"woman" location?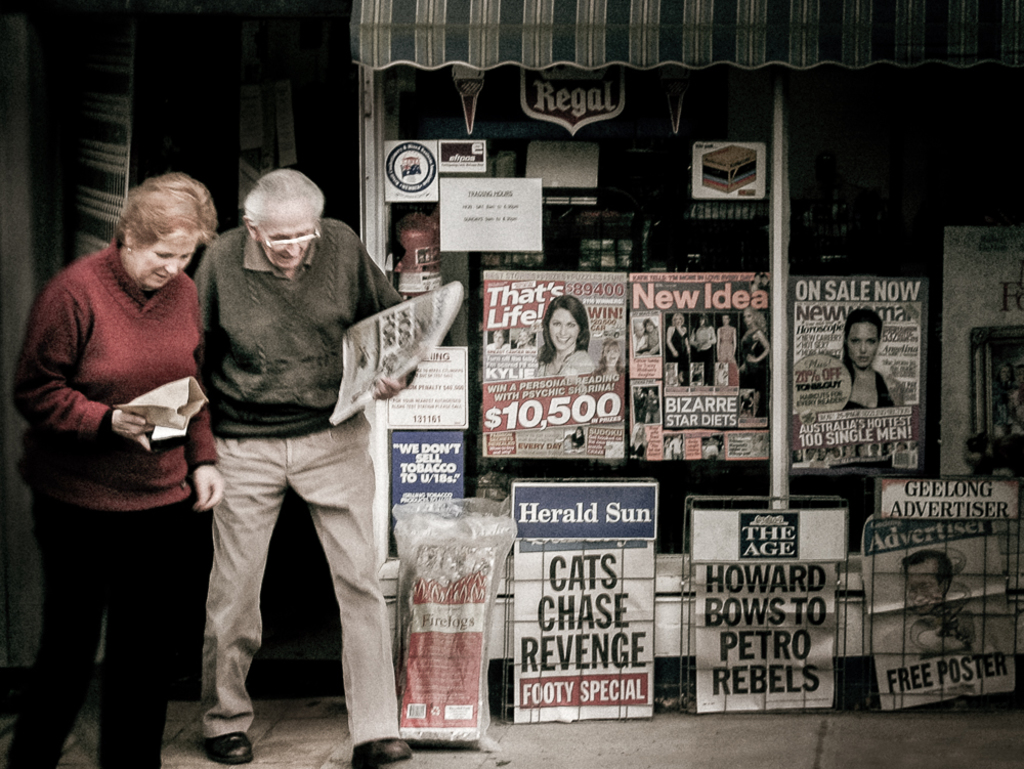
691/313/715/386
